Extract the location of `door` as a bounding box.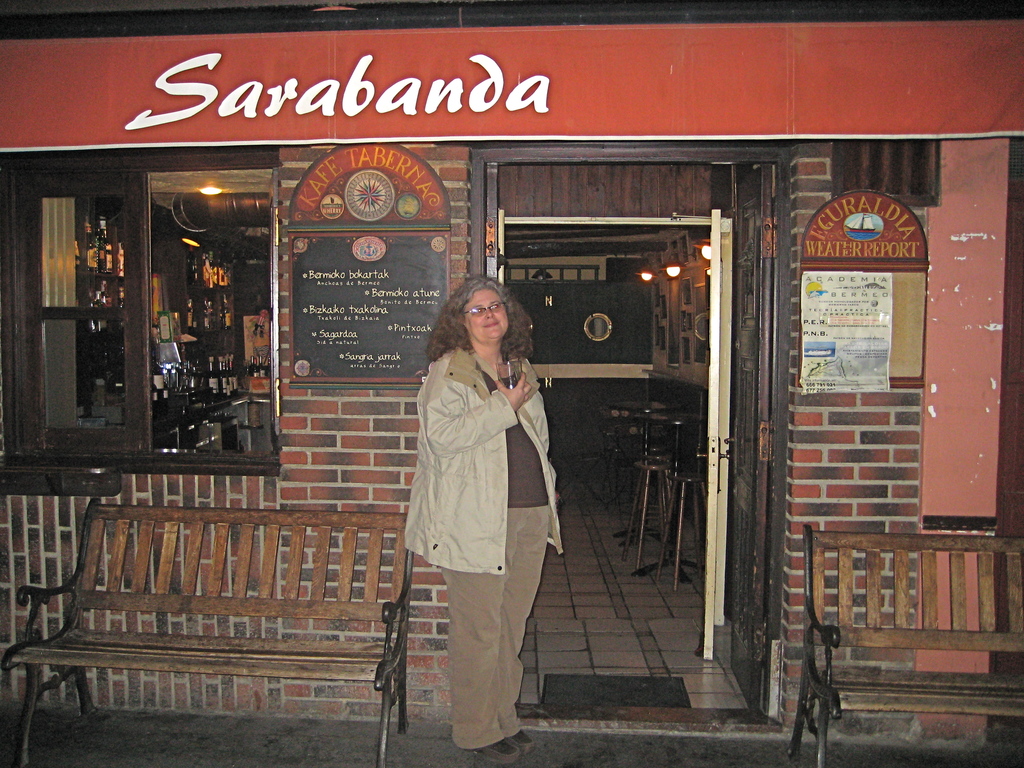
locate(729, 218, 769, 720).
